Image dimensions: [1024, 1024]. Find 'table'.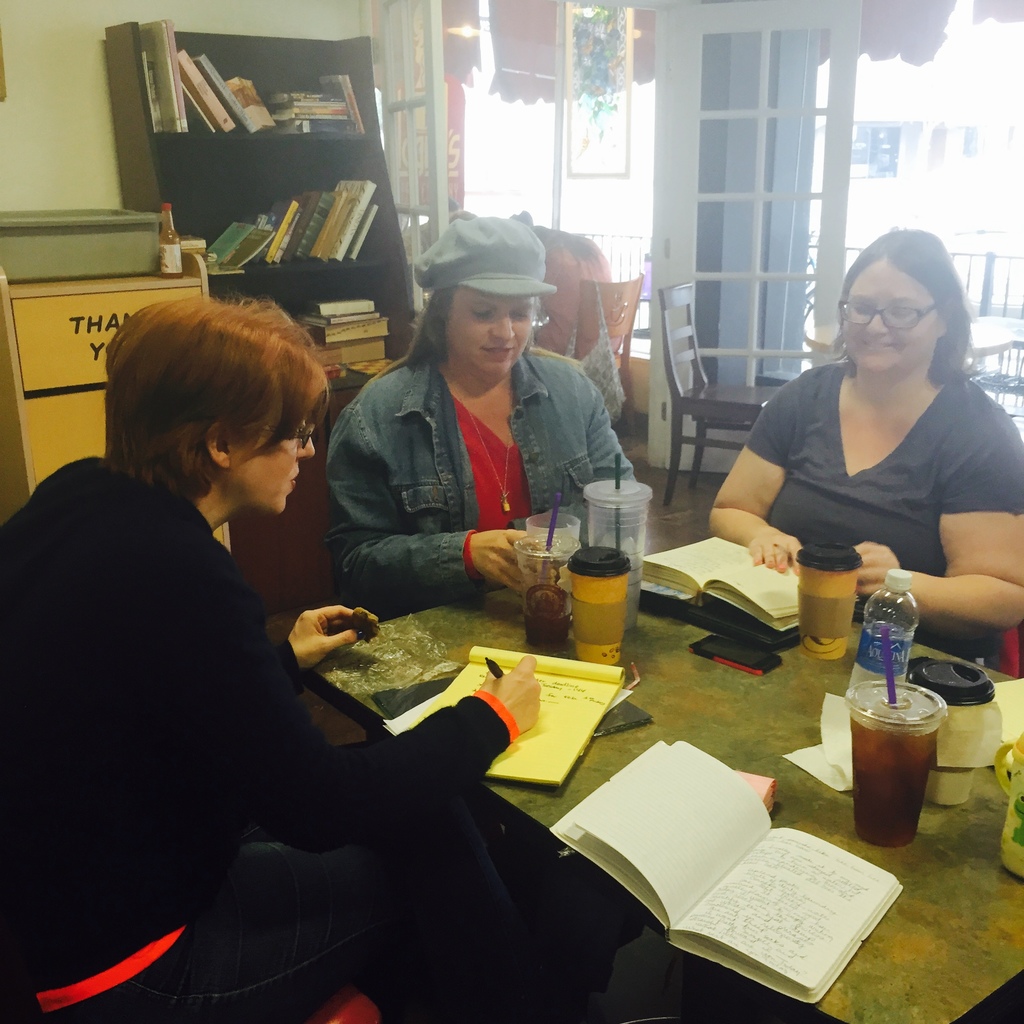
BBox(337, 552, 980, 992).
